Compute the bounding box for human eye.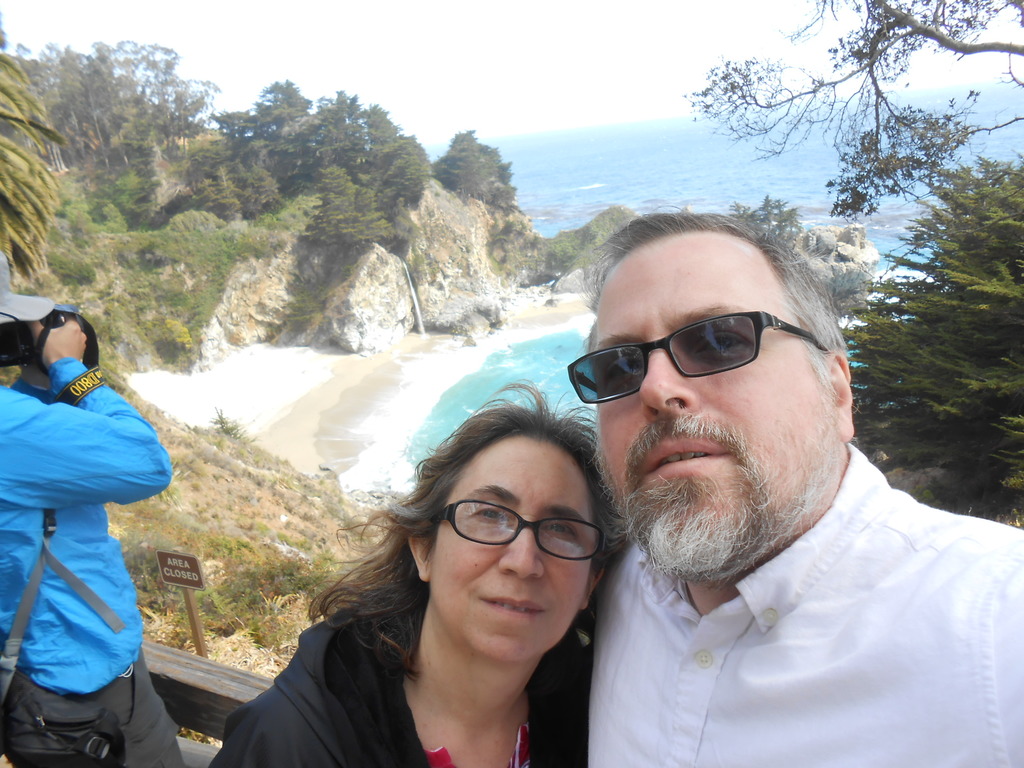
x1=692 y1=328 x2=748 y2=364.
